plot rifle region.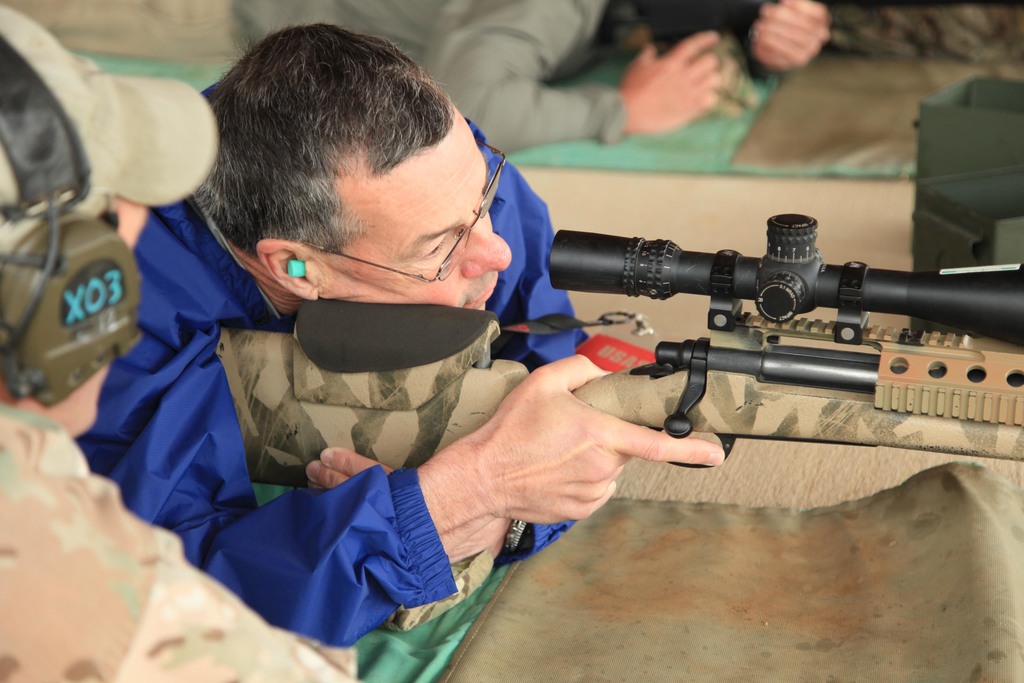
Plotted at 218 215 1023 483.
